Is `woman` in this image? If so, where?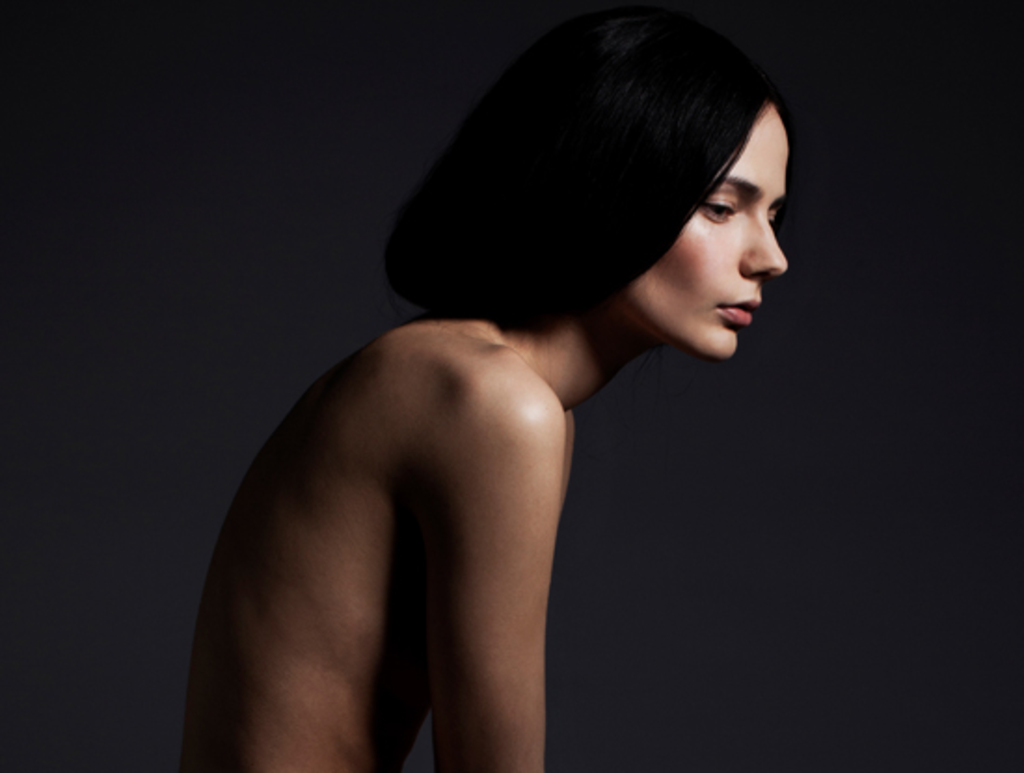
Yes, at (x1=166, y1=0, x2=806, y2=771).
